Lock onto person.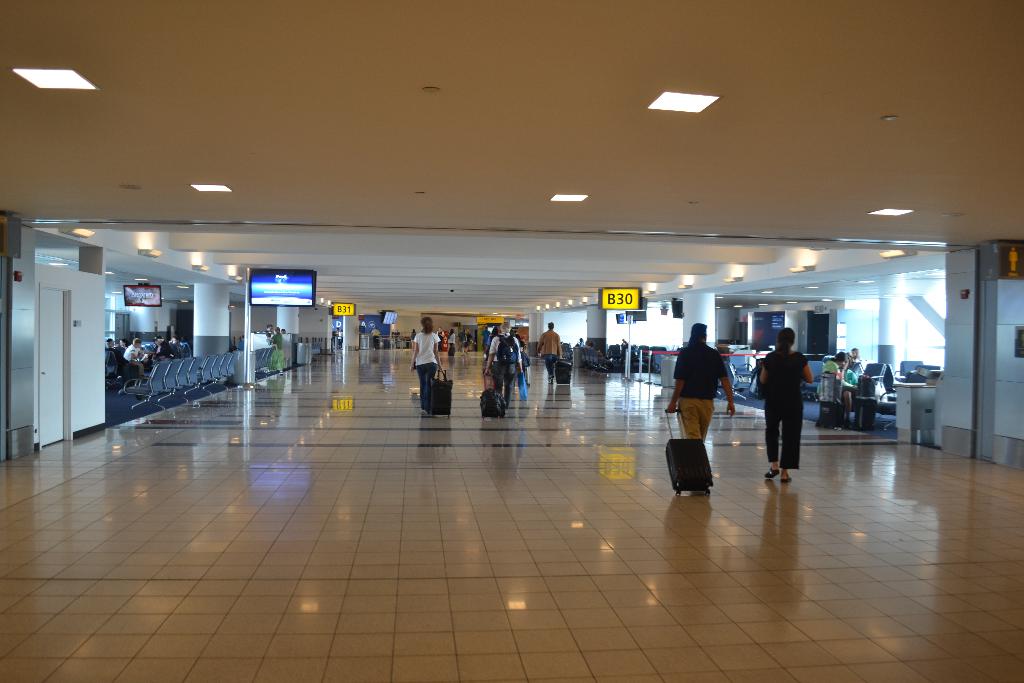
Locked: (x1=758, y1=324, x2=824, y2=473).
